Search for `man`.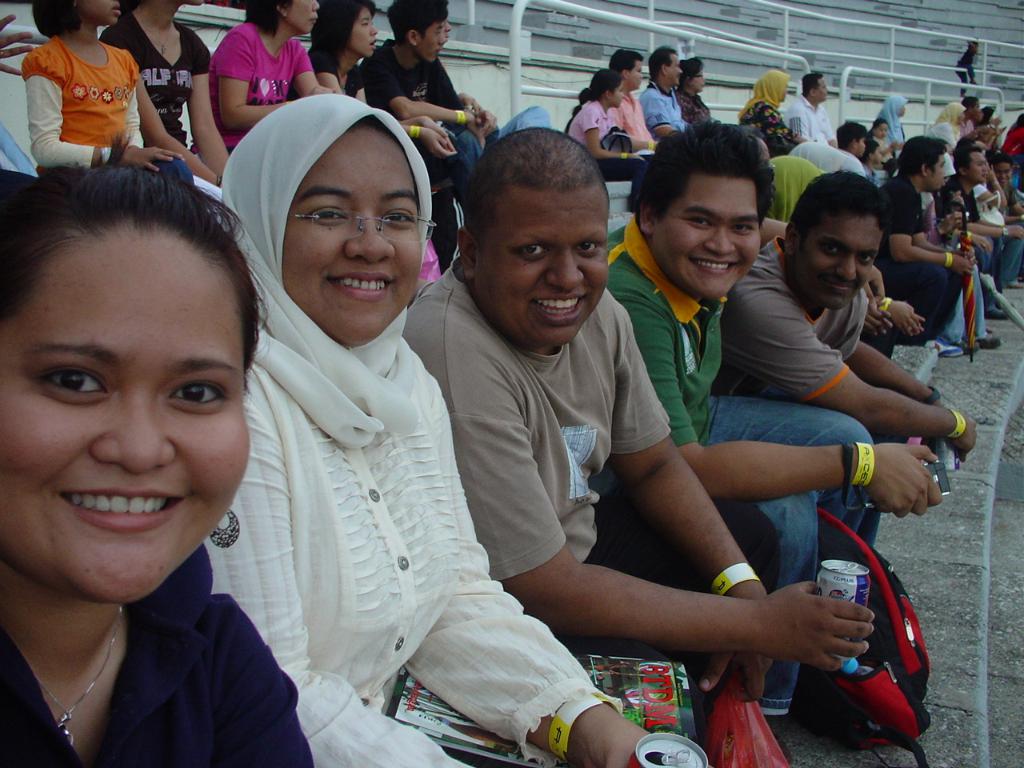
Found at [left=955, top=149, right=1023, bottom=325].
